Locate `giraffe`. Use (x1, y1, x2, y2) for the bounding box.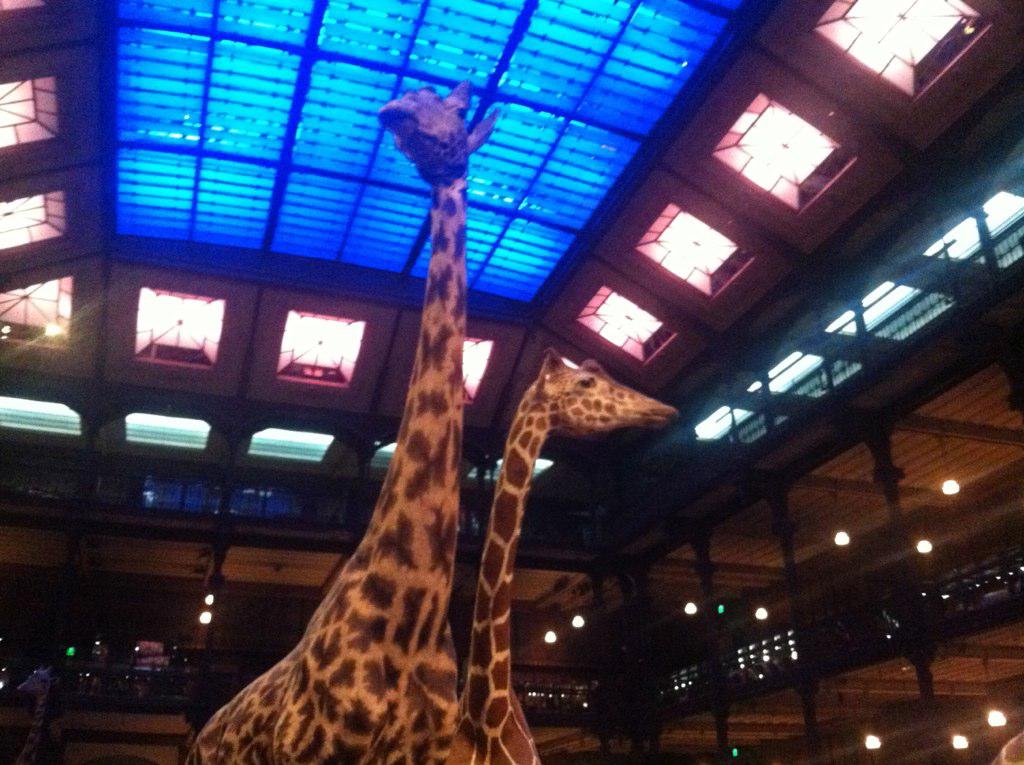
(188, 73, 493, 764).
